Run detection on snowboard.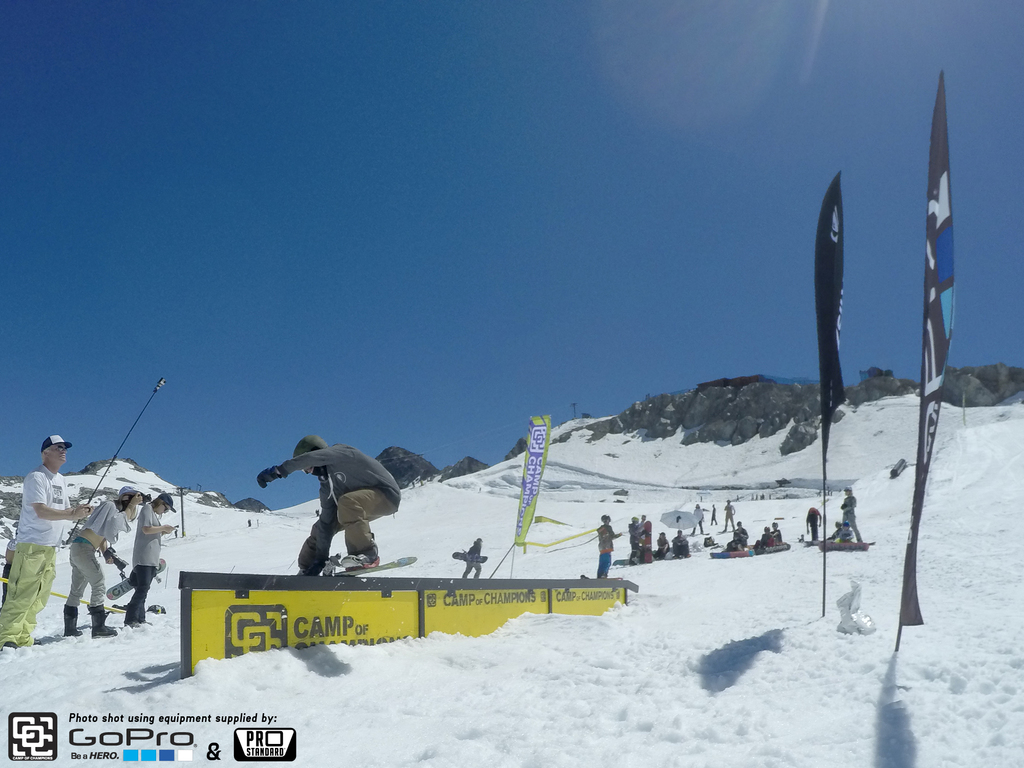
Result: pyautogui.locateOnScreen(746, 545, 792, 553).
